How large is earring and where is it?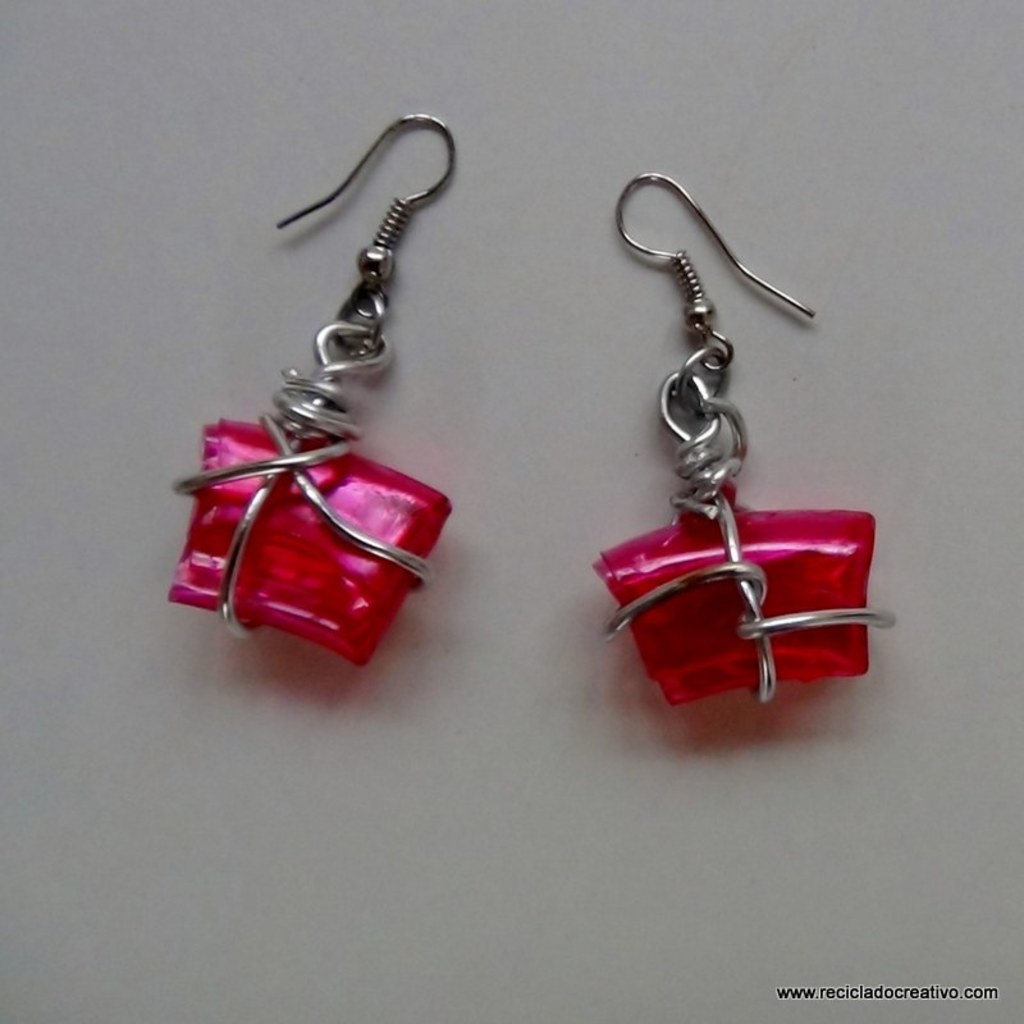
Bounding box: (left=591, top=165, right=896, bottom=719).
